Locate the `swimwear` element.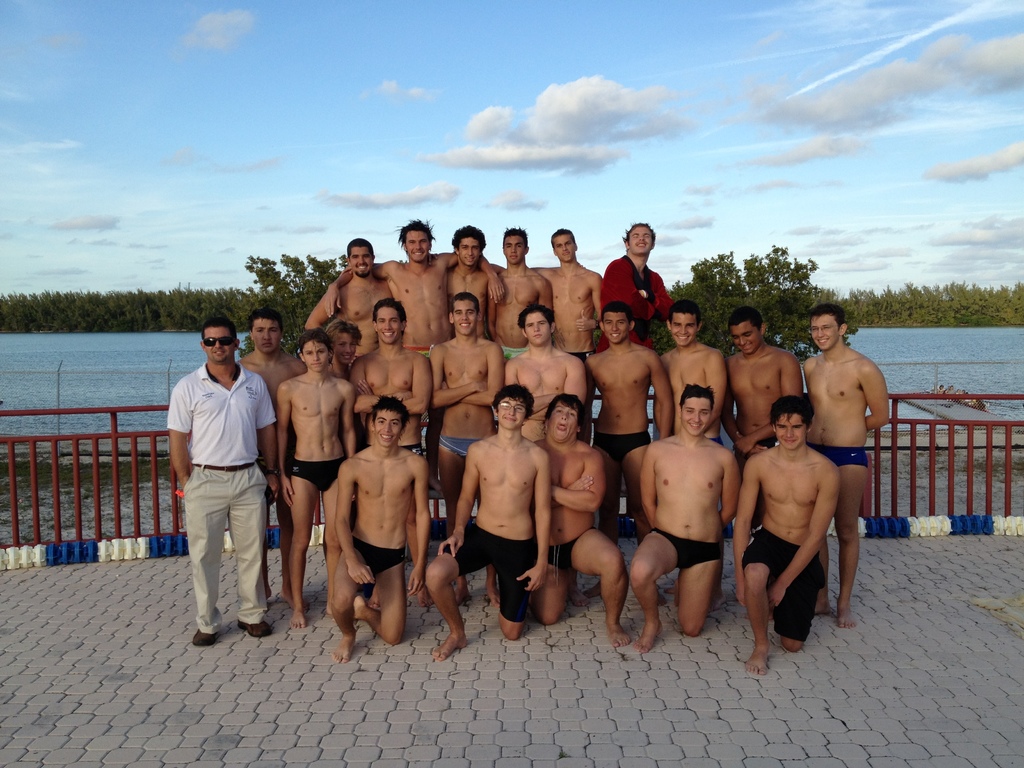
Element bbox: region(326, 538, 401, 573).
